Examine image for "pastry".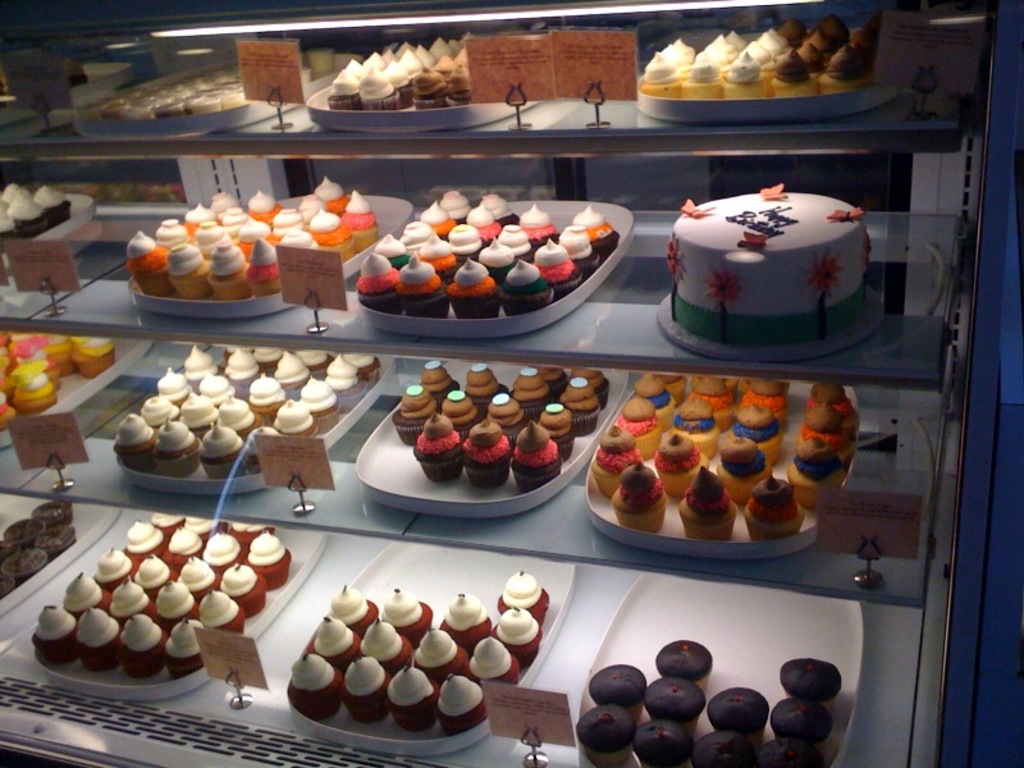
Examination result: x1=388, y1=666, x2=438, y2=730.
